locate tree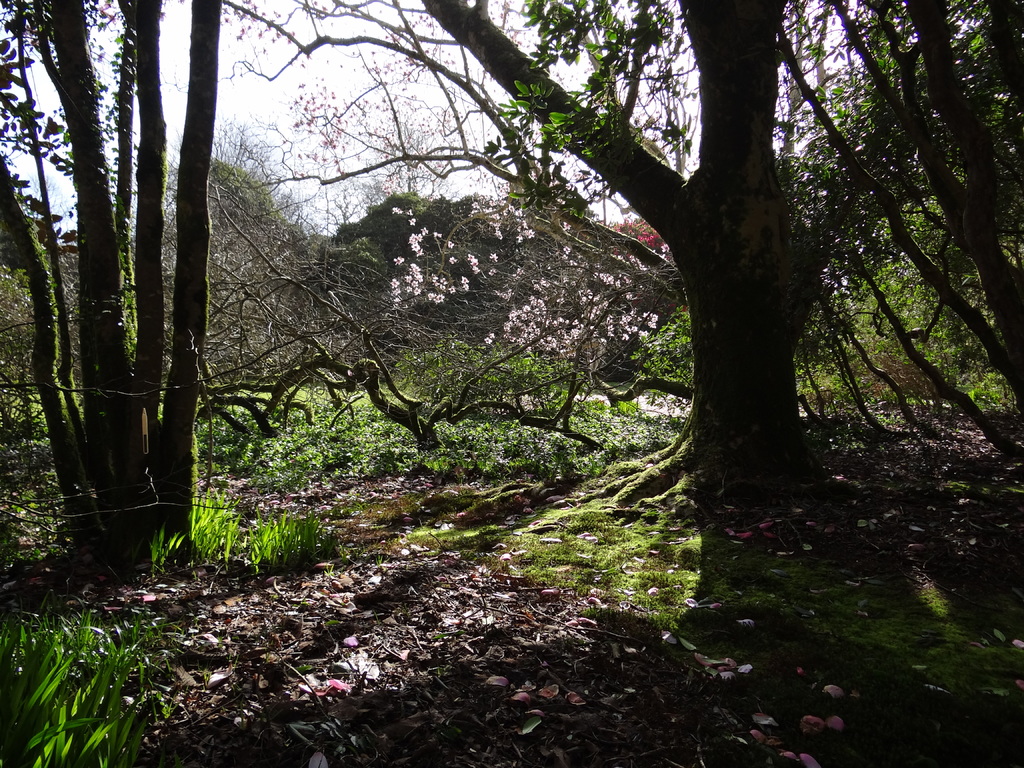
0,0,219,570
